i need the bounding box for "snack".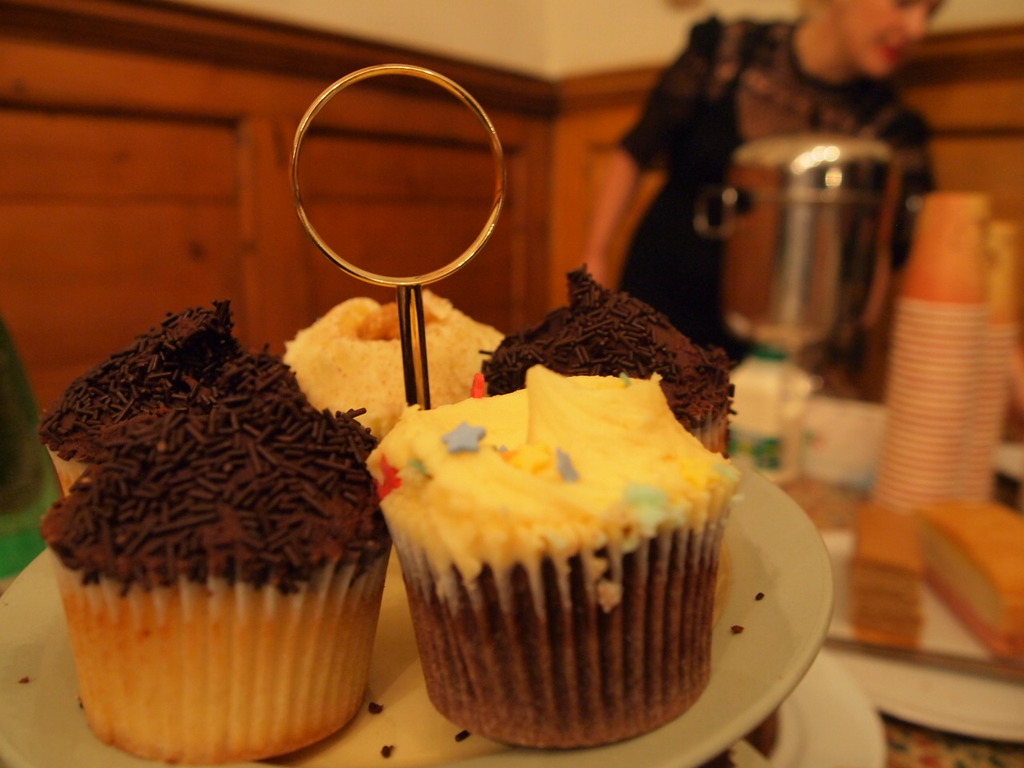
Here it is: 39/310/267/494.
